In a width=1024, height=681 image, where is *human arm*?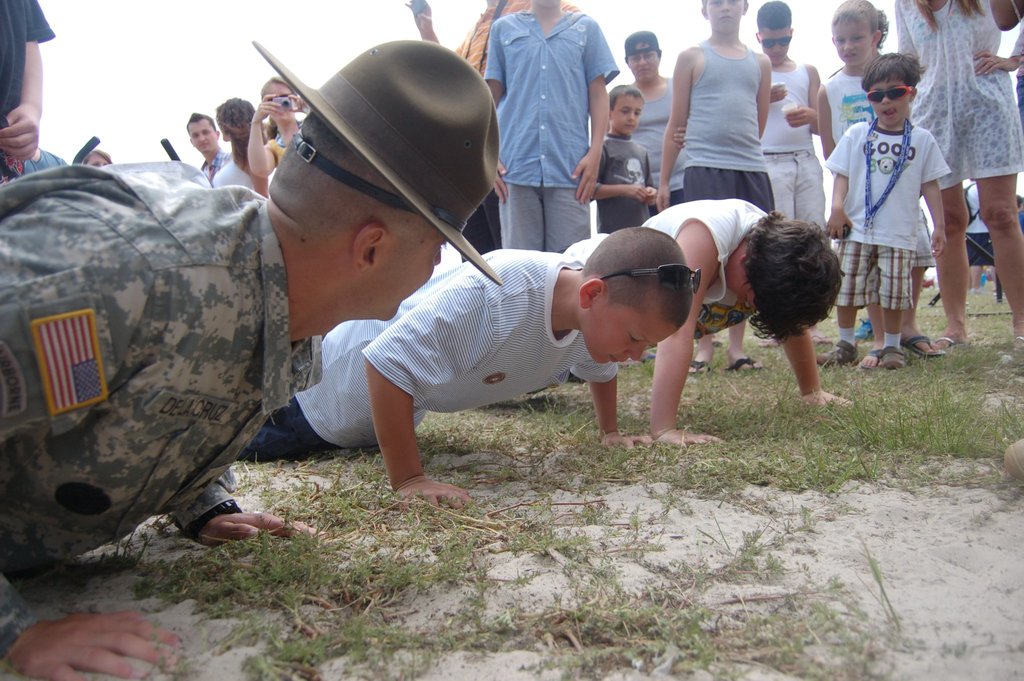
{"left": 646, "top": 42, "right": 705, "bottom": 212}.
